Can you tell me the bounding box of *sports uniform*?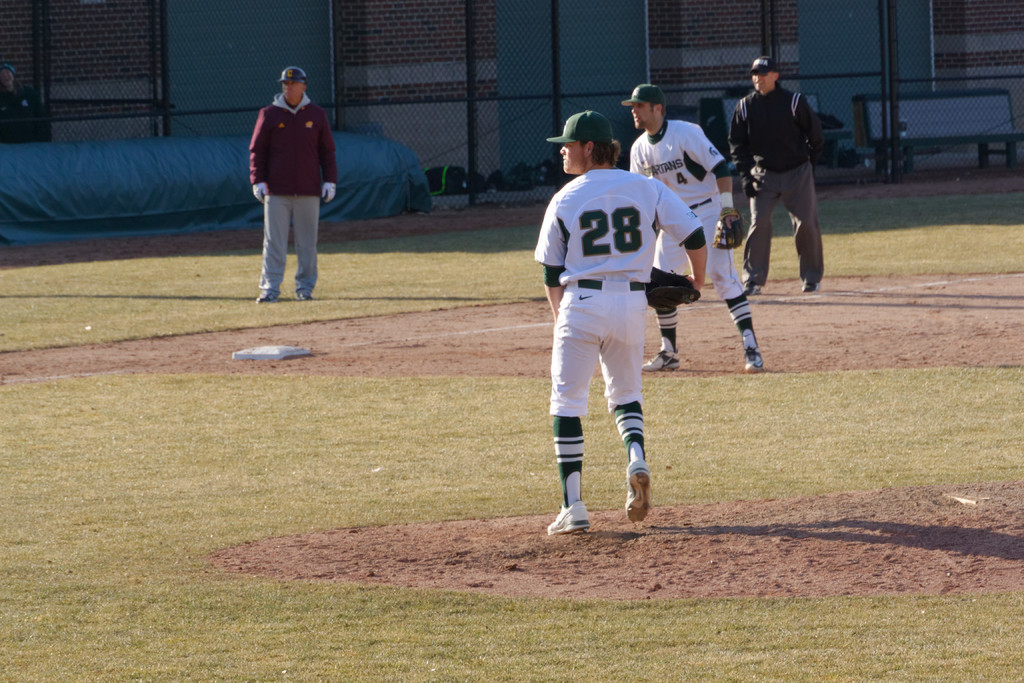
l=248, t=94, r=350, b=297.
